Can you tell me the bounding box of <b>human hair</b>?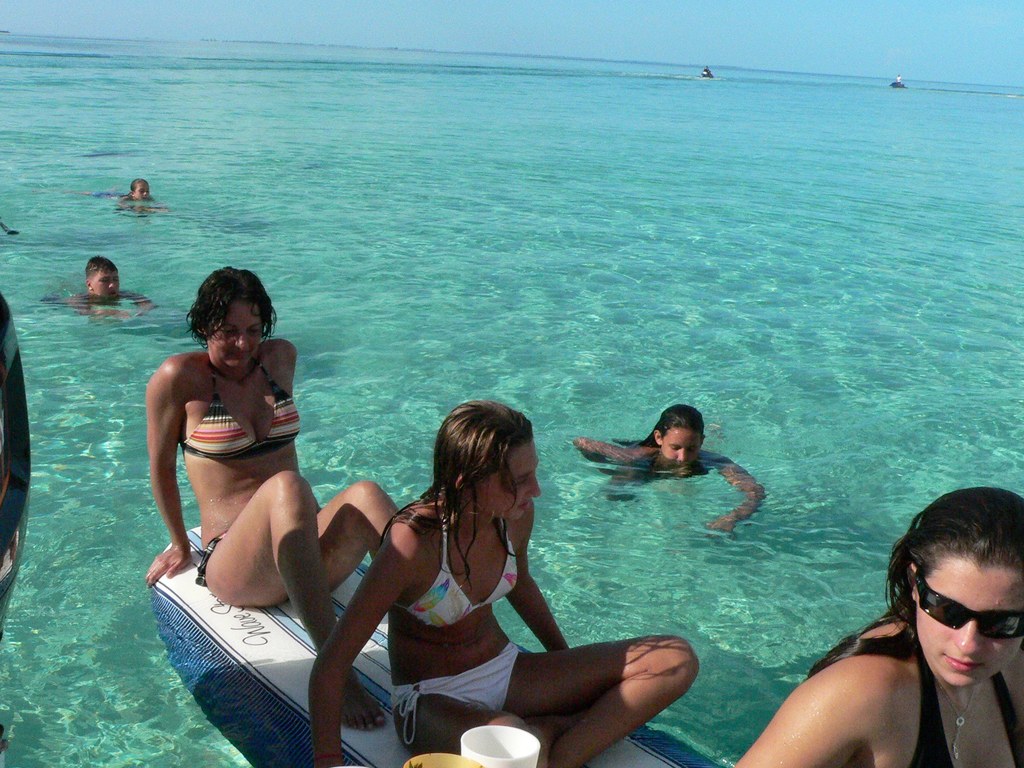
(86, 257, 117, 283).
